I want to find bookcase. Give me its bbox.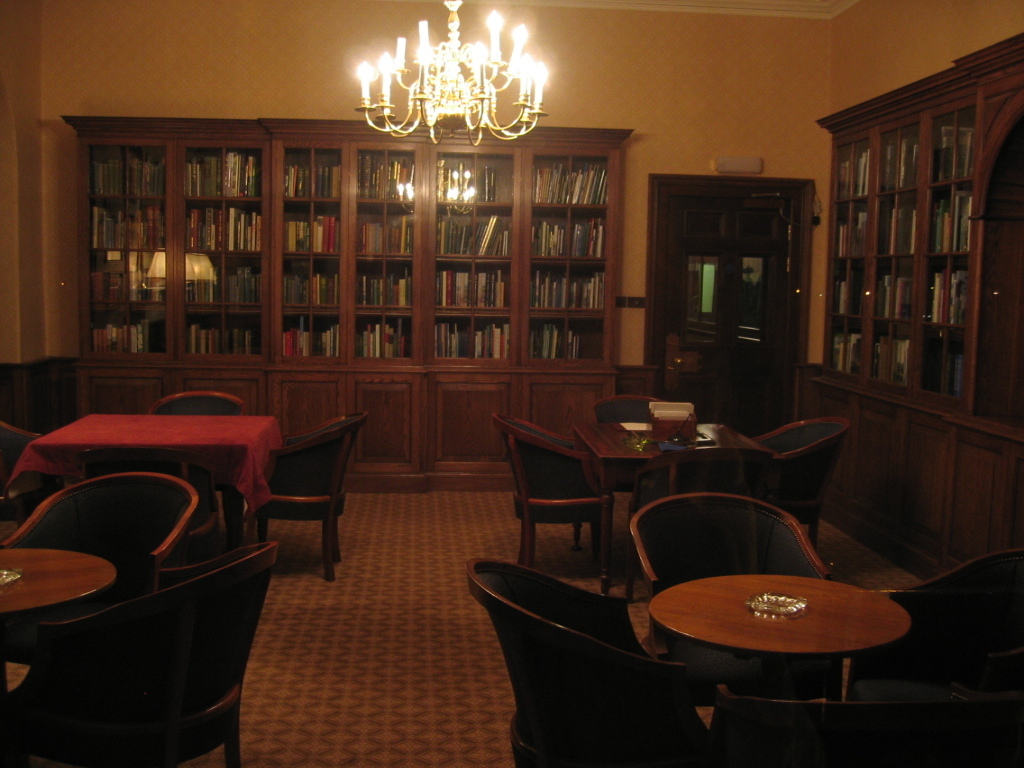
(left=60, top=116, right=631, bottom=497).
